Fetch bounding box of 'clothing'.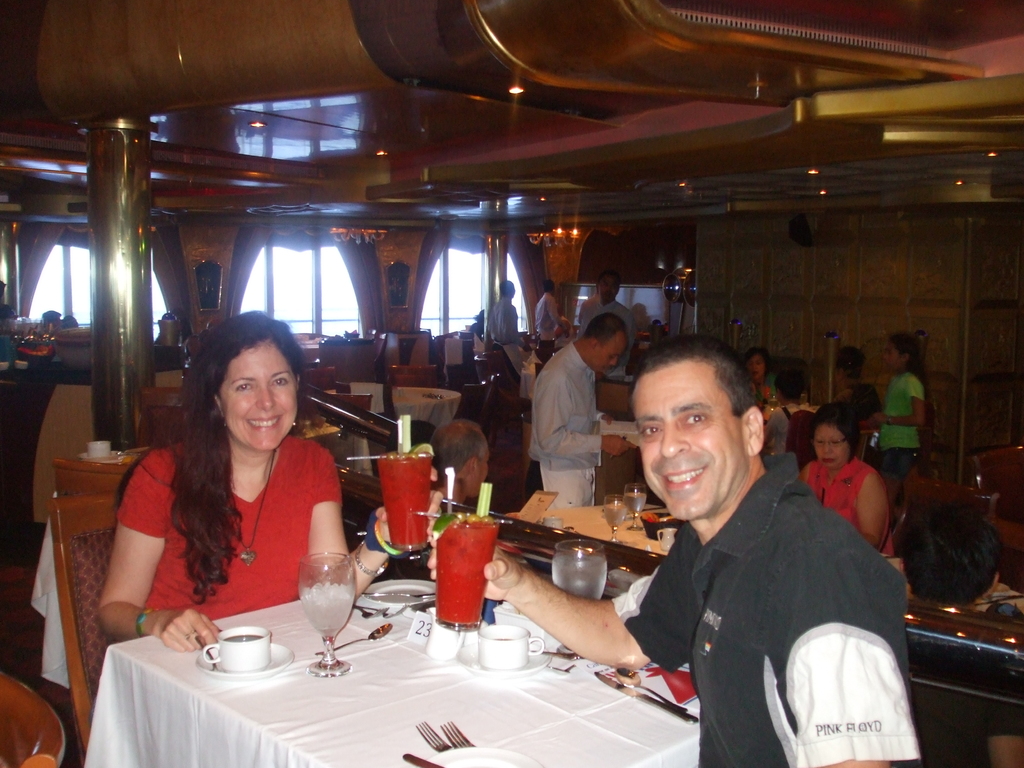
Bbox: select_region(881, 367, 922, 475).
